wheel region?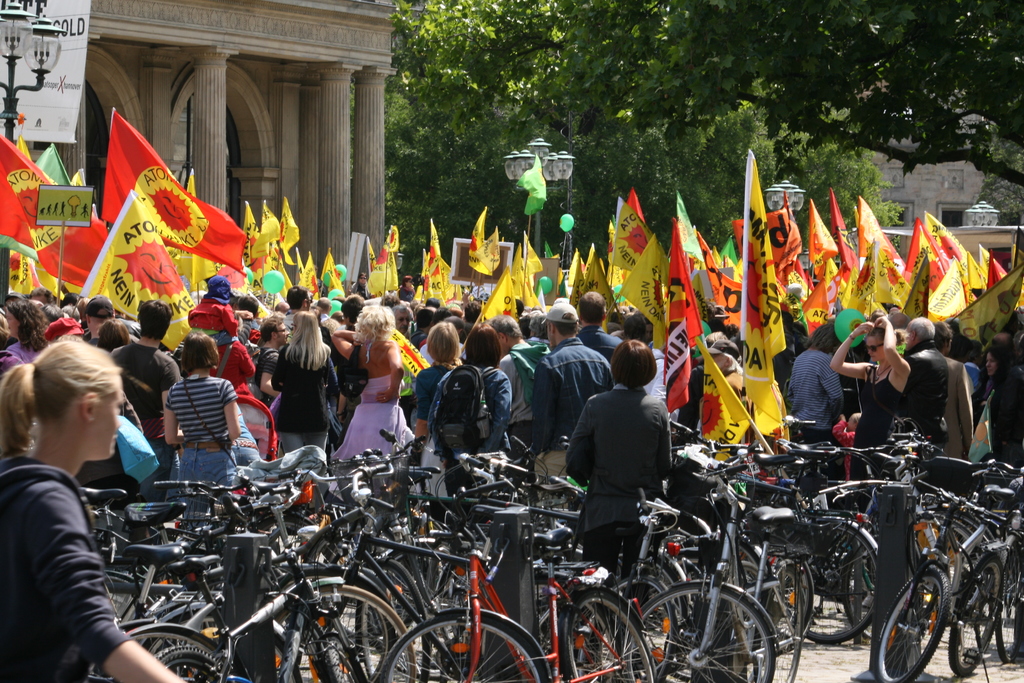
(x1=767, y1=552, x2=811, y2=648)
